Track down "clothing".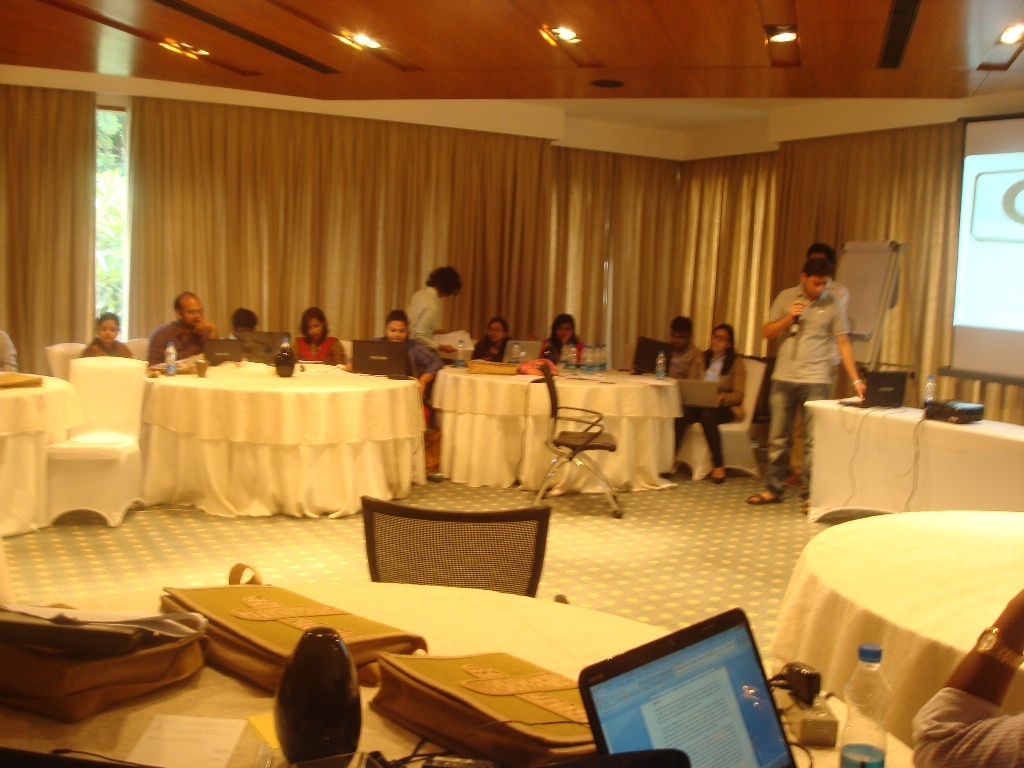
Tracked to x1=0 y1=323 x2=14 y2=377.
